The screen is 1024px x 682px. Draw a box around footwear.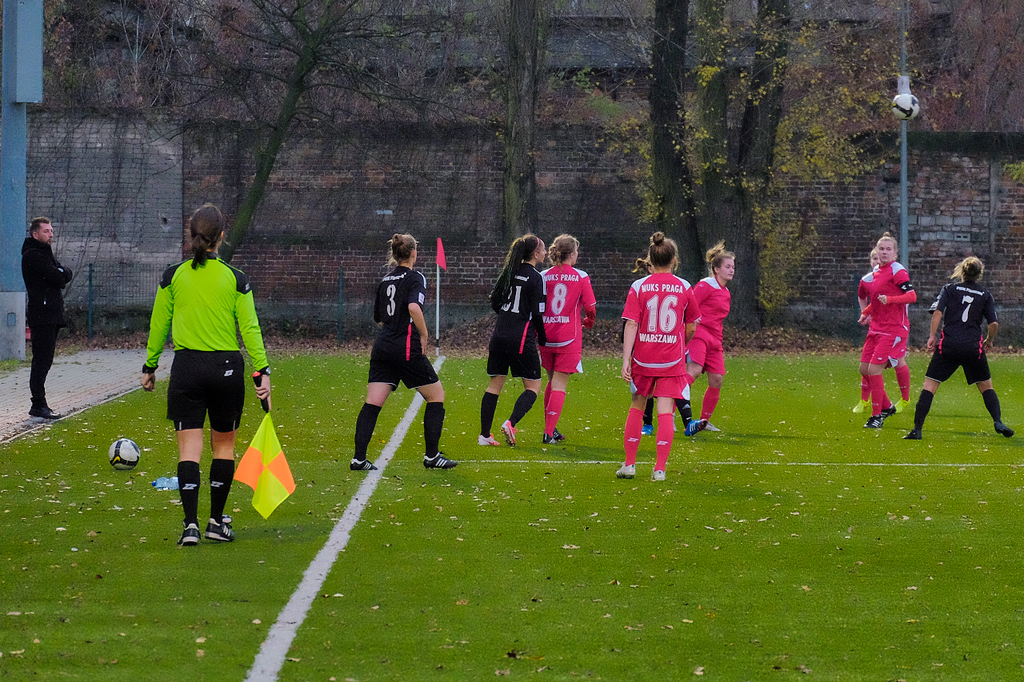
[left=556, top=431, right=562, bottom=439].
